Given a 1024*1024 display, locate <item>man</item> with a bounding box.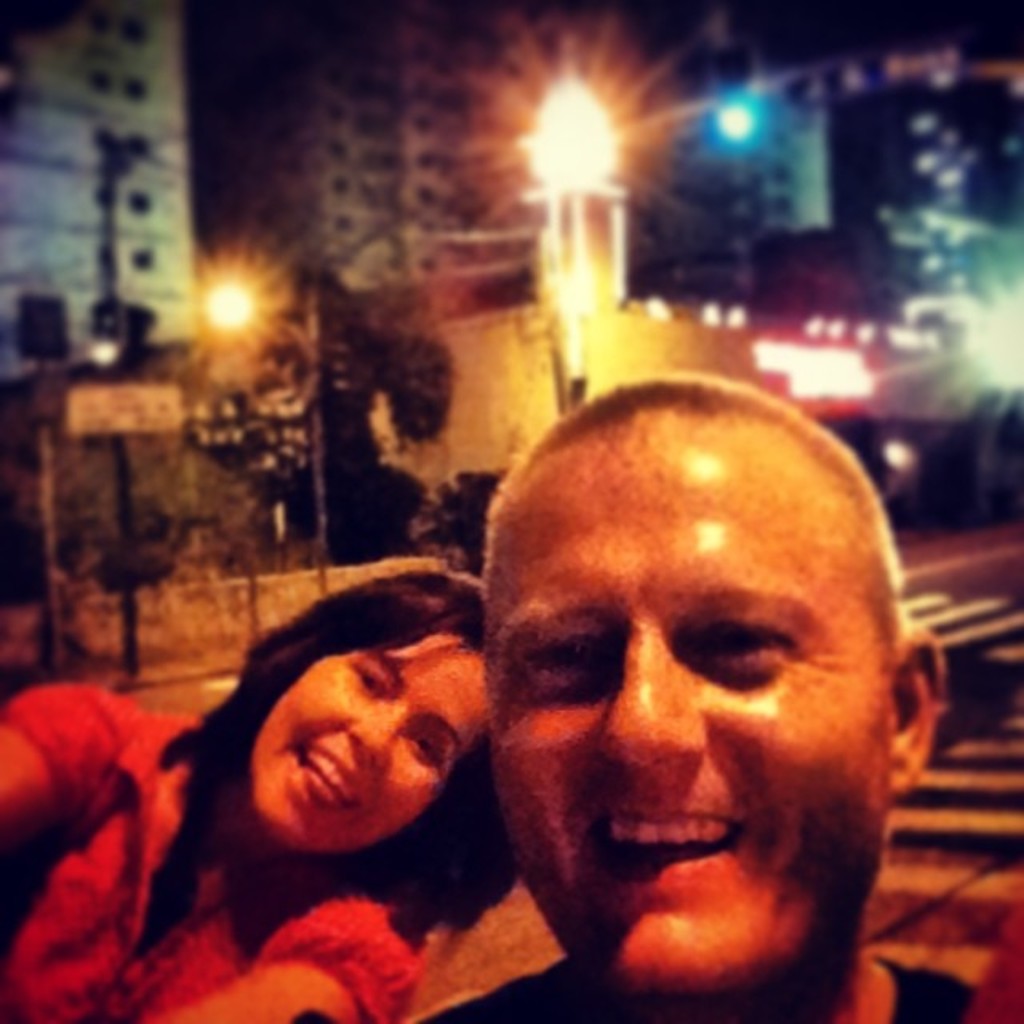
Located: bbox(366, 366, 1008, 1022).
